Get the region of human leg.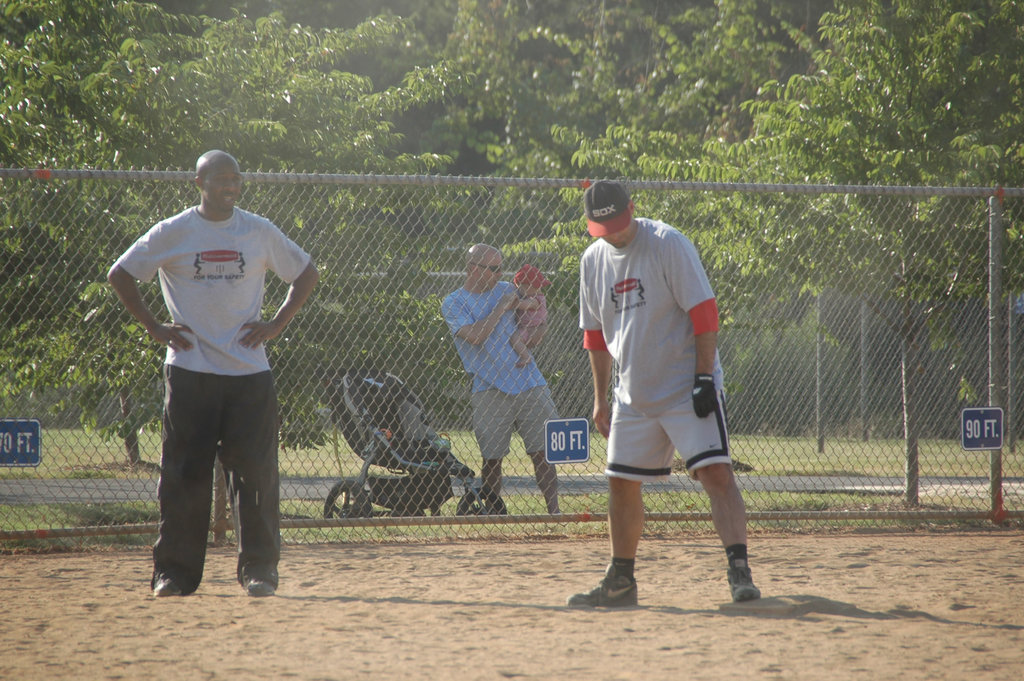
BBox(223, 380, 279, 593).
